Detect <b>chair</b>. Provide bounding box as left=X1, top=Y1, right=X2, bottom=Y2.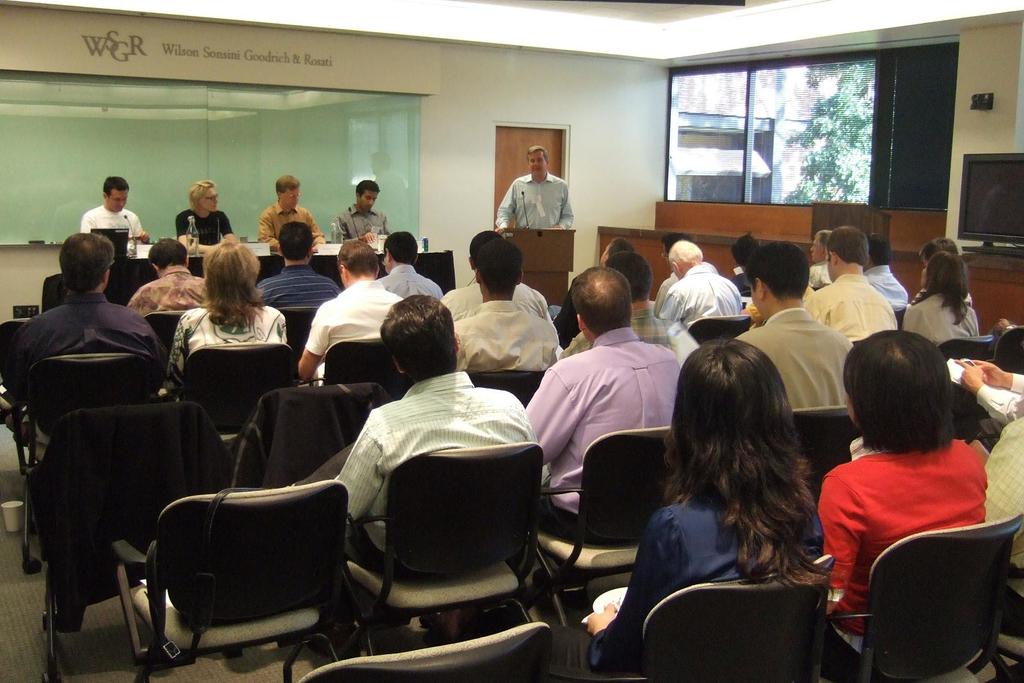
left=321, top=339, right=403, bottom=401.
